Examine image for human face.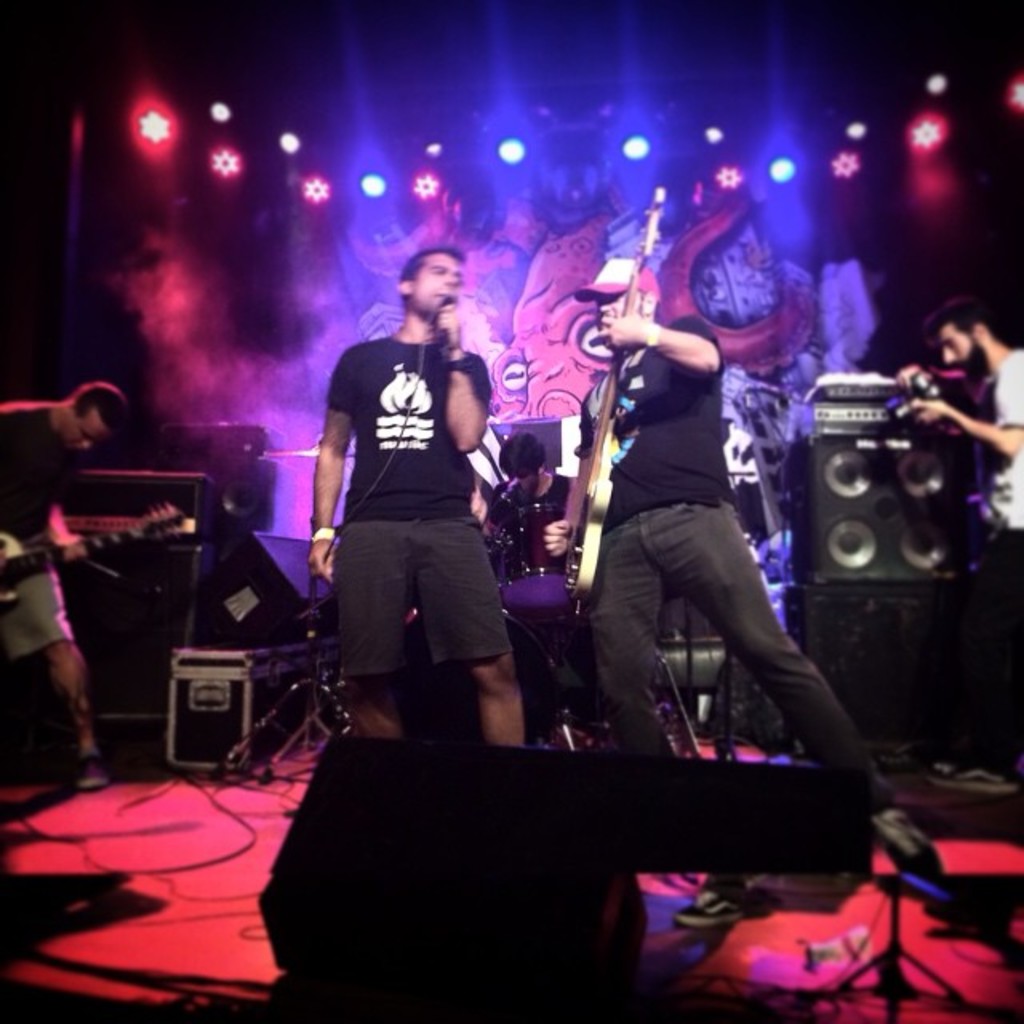
Examination result: [x1=930, y1=312, x2=979, y2=394].
